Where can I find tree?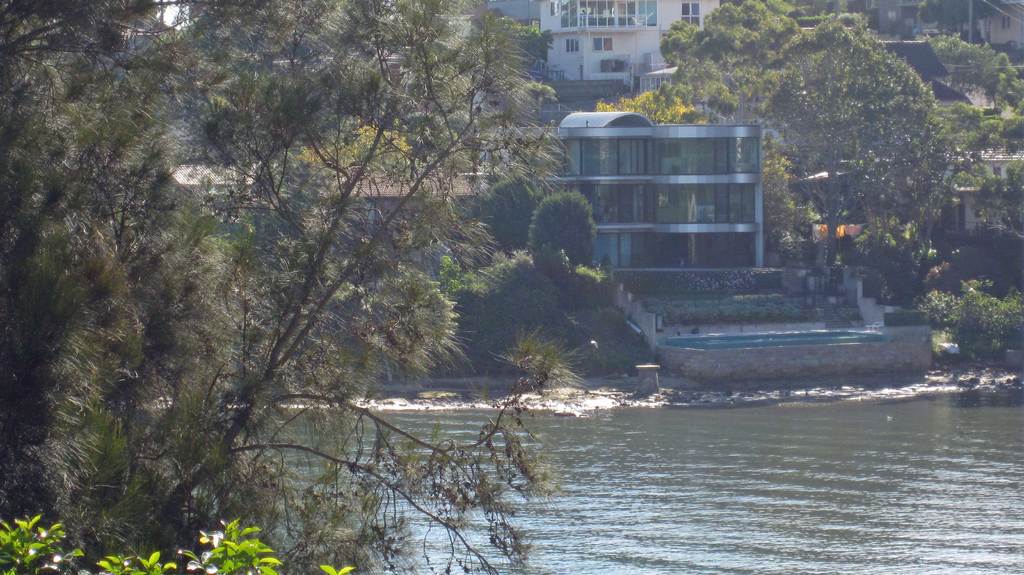
You can find it at select_region(926, 280, 1023, 372).
